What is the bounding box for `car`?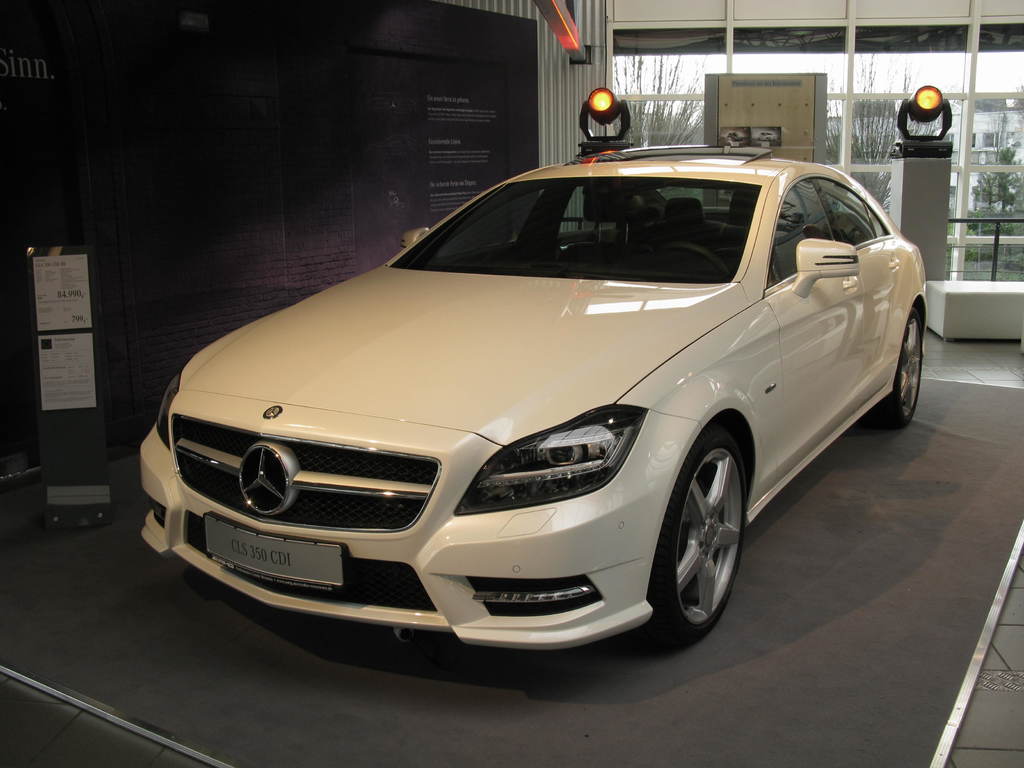
bbox(138, 144, 931, 631).
